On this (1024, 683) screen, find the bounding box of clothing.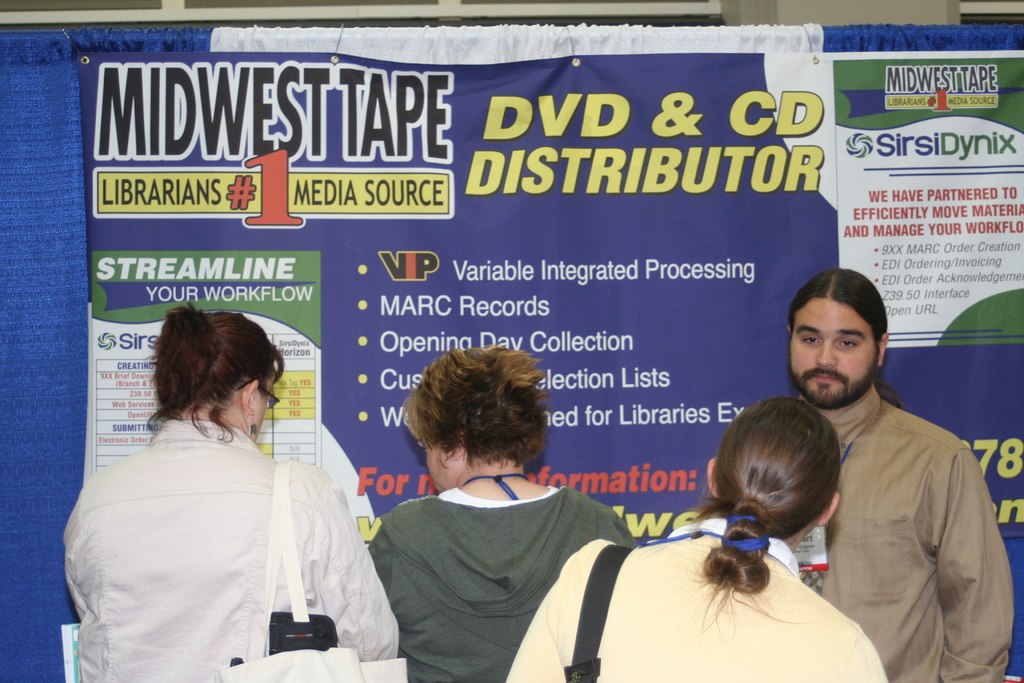
Bounding box: select_region(799, 384, 1016, 682).
